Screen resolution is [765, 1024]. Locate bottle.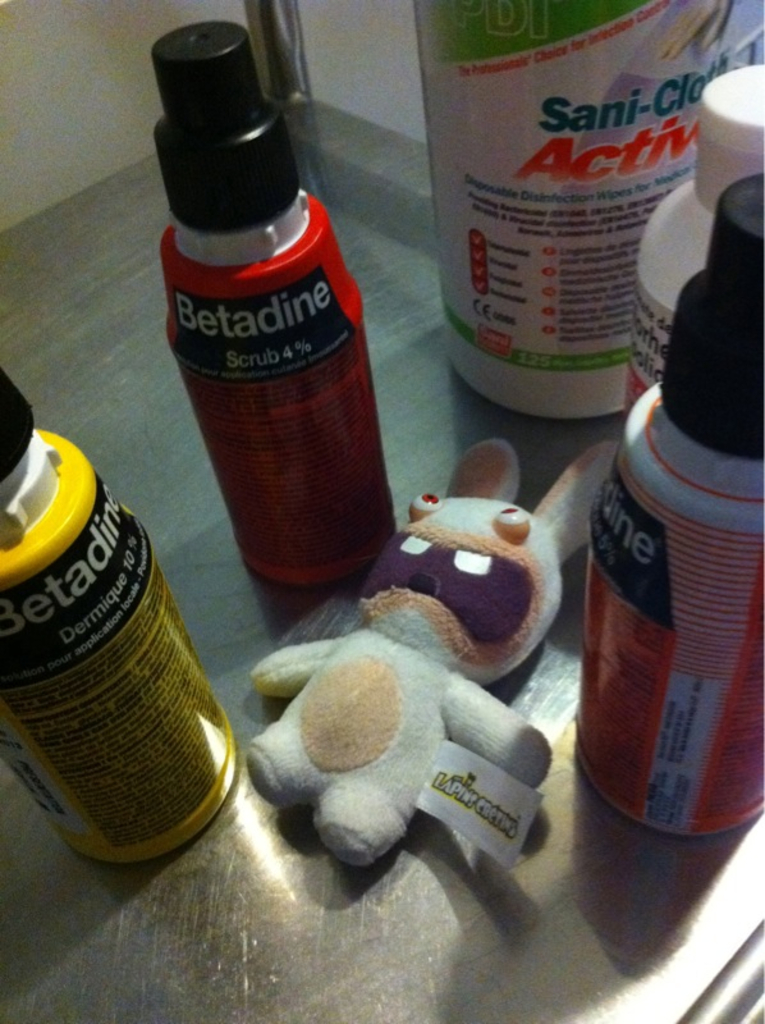
crop(0, 372, 234, 874).
